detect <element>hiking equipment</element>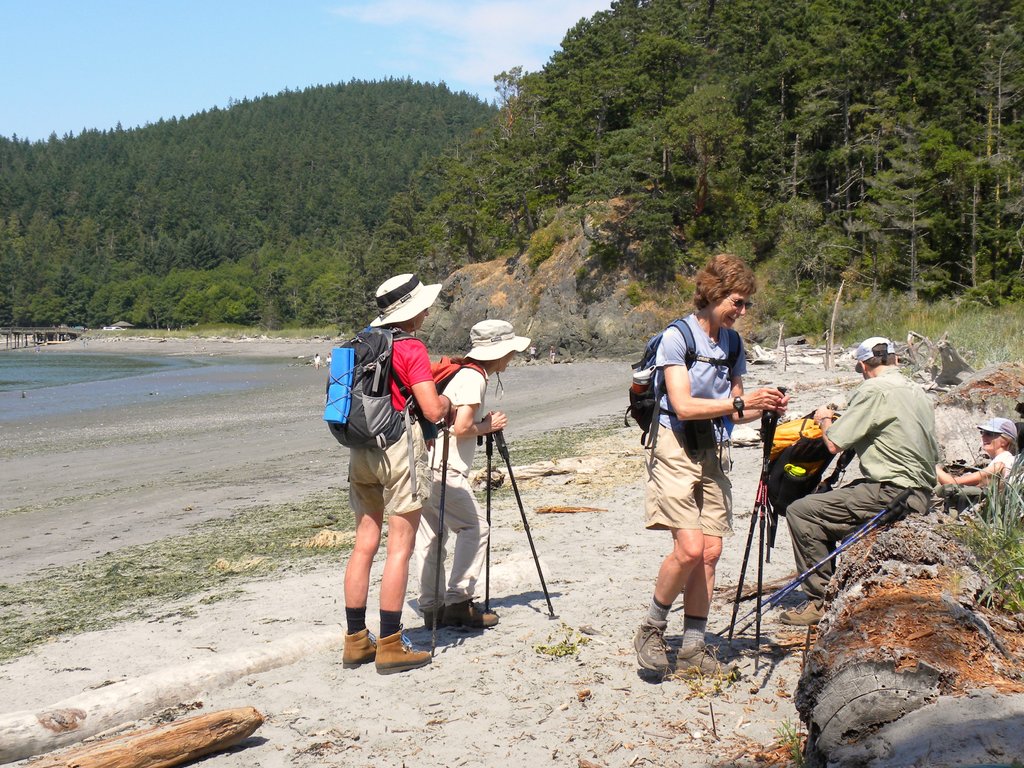
716/500/909/637
